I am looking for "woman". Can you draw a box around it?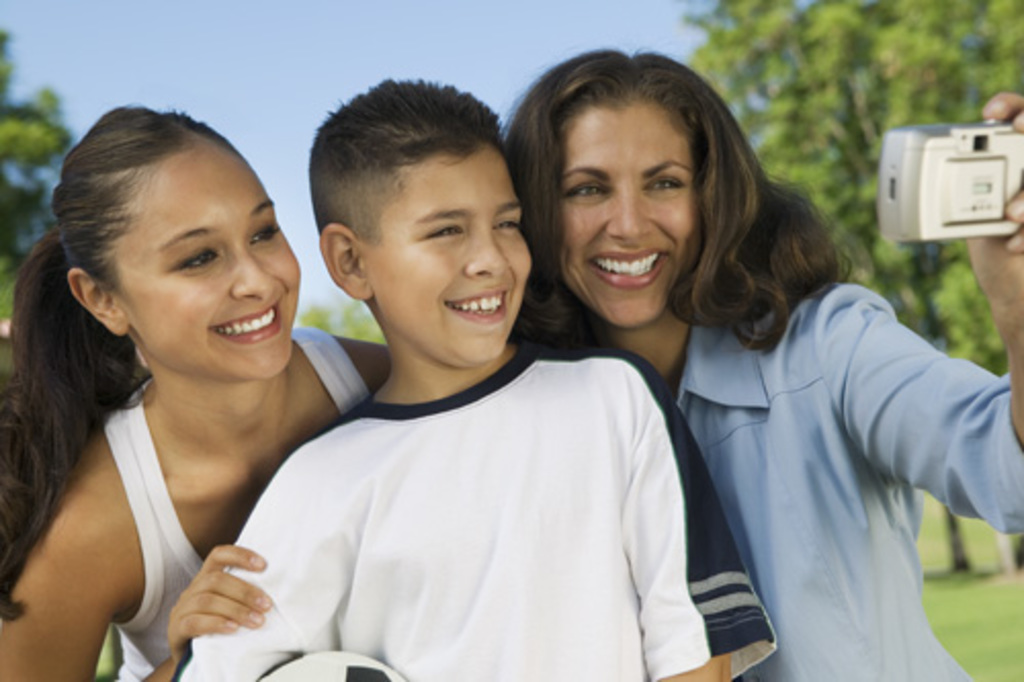
Sure, the bounding box is locate(0, 109, 393, 680).
